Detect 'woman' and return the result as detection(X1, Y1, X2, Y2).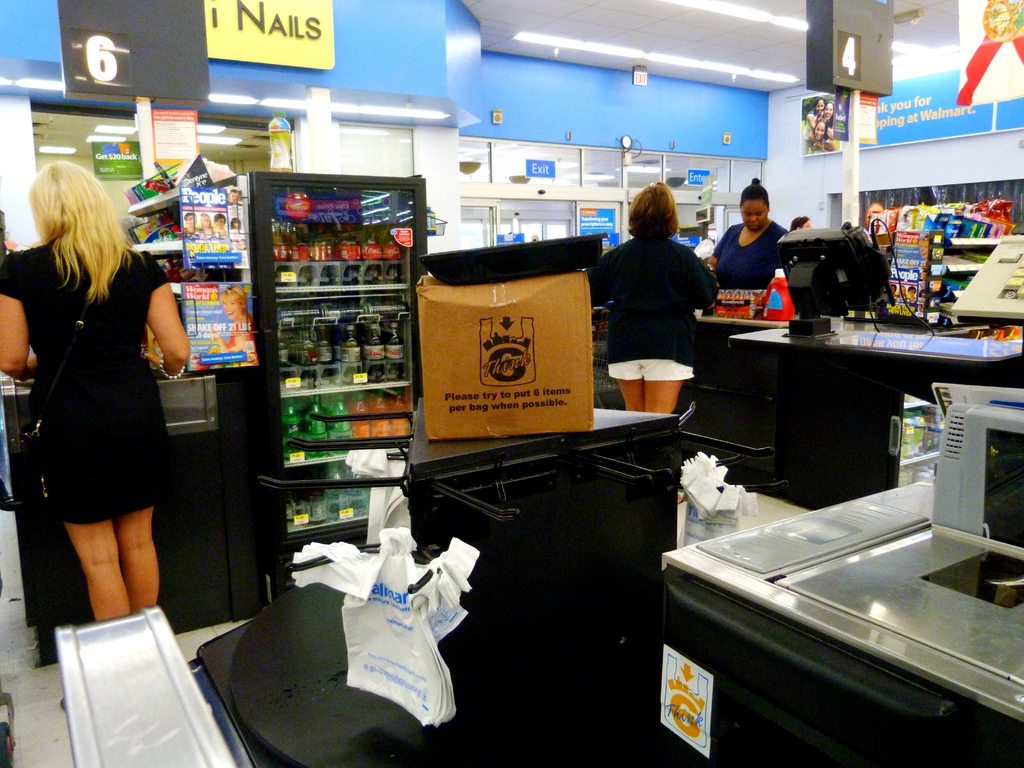
detection(197, 212, 214, 233).
